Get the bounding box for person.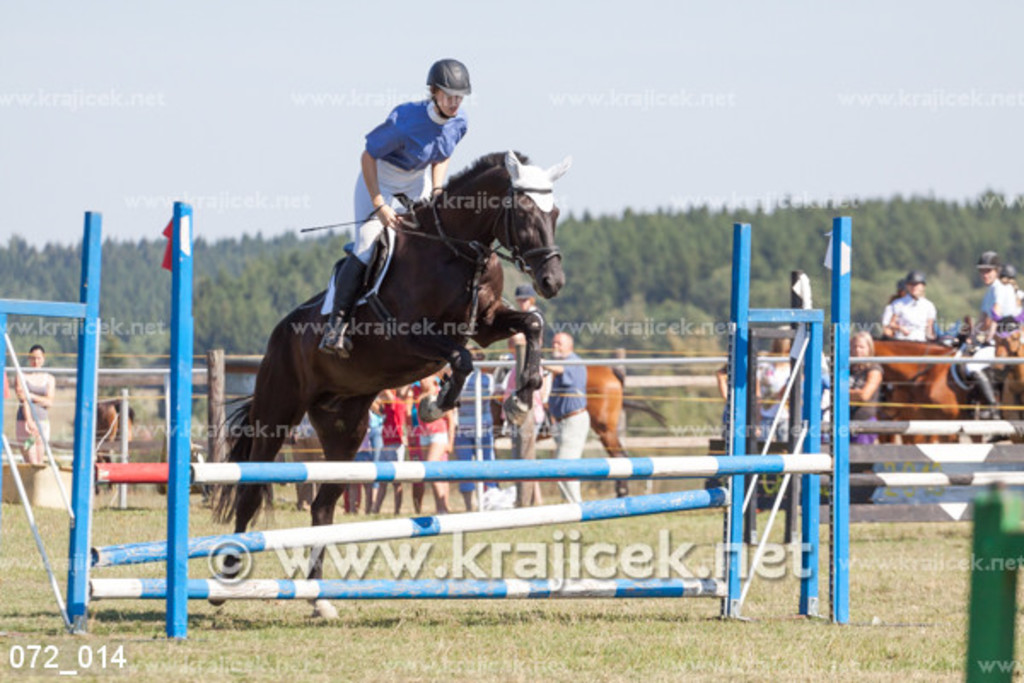
(left=833, top=331, right=903, bottom=502).
